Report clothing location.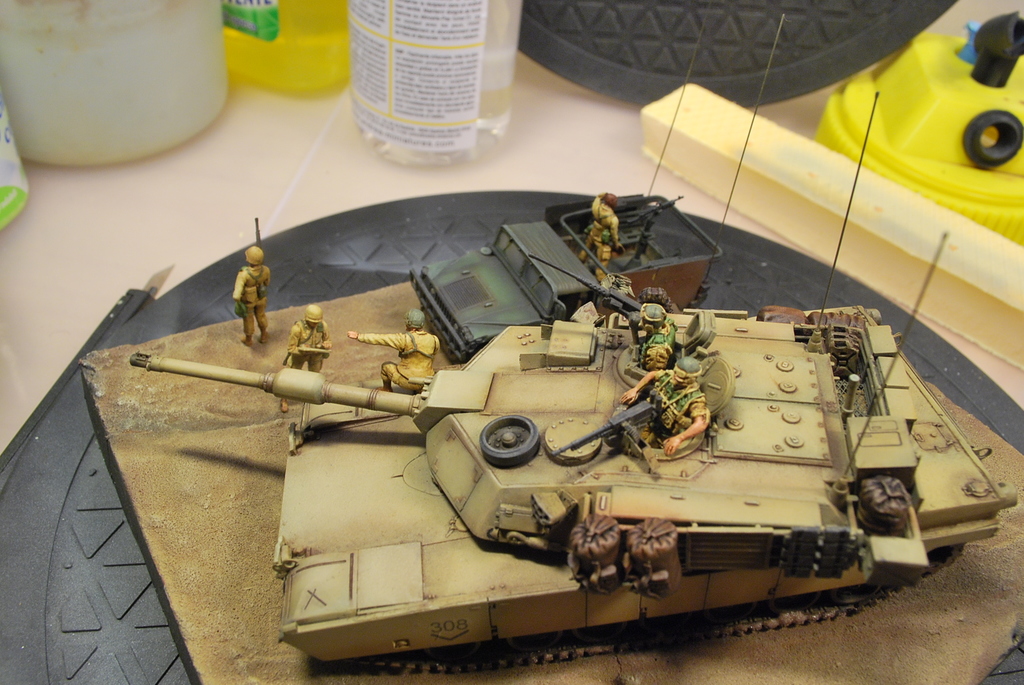
Report: 636/368/710/446.
